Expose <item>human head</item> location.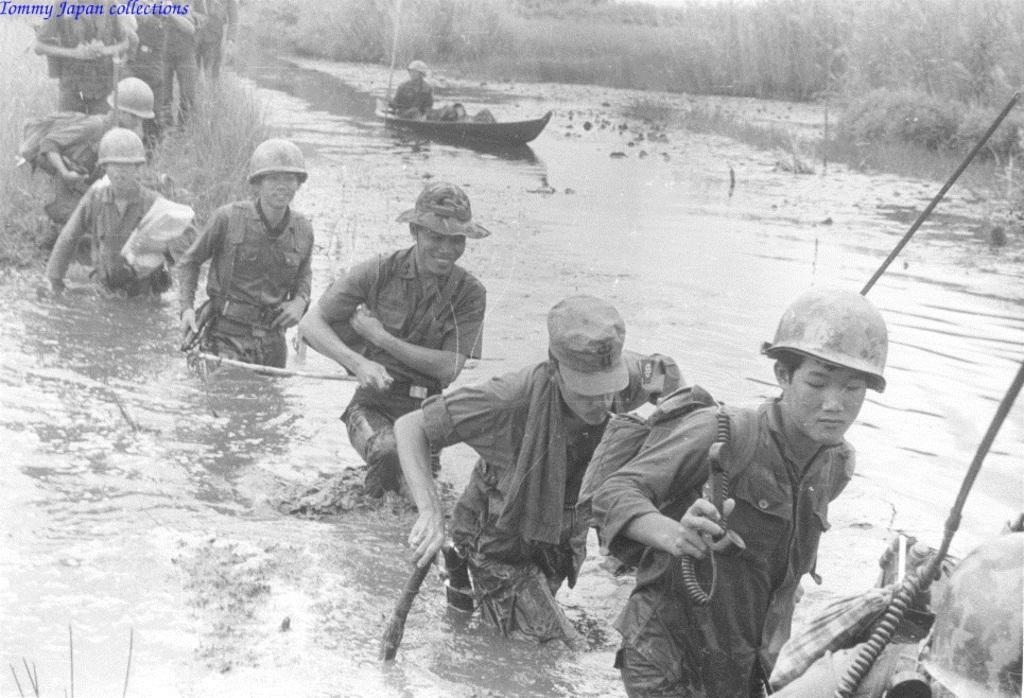
Exposed at locate(106, 119, 149, 187).
